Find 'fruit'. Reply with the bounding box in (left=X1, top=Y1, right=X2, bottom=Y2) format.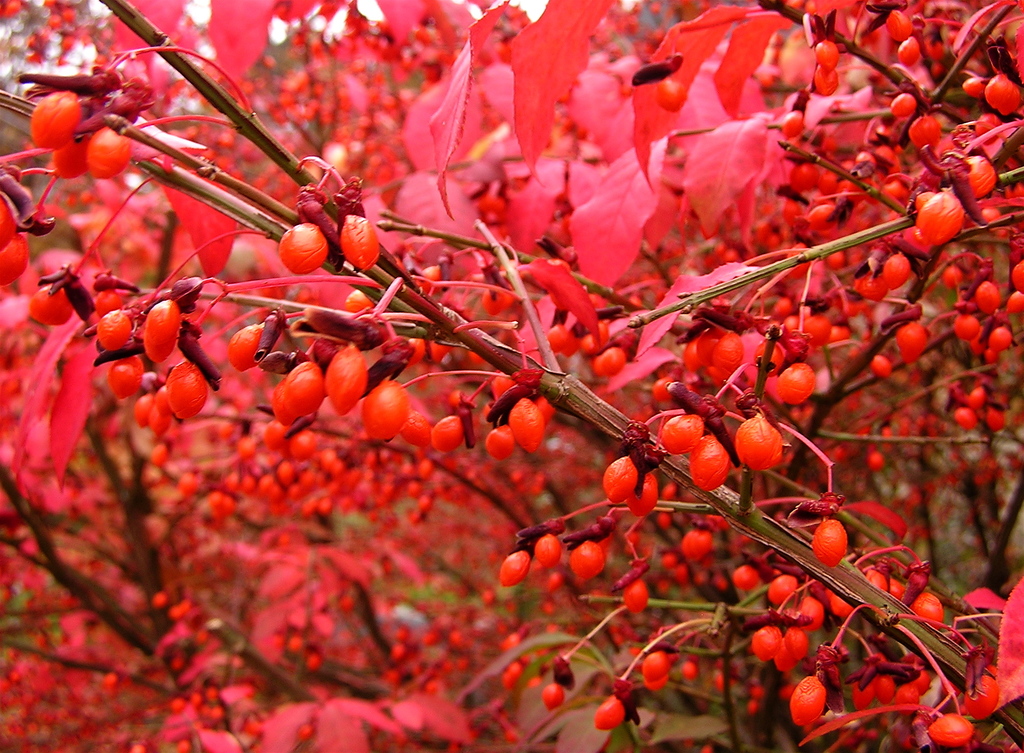
(left=483, top=421, right=514, bottom=462).
